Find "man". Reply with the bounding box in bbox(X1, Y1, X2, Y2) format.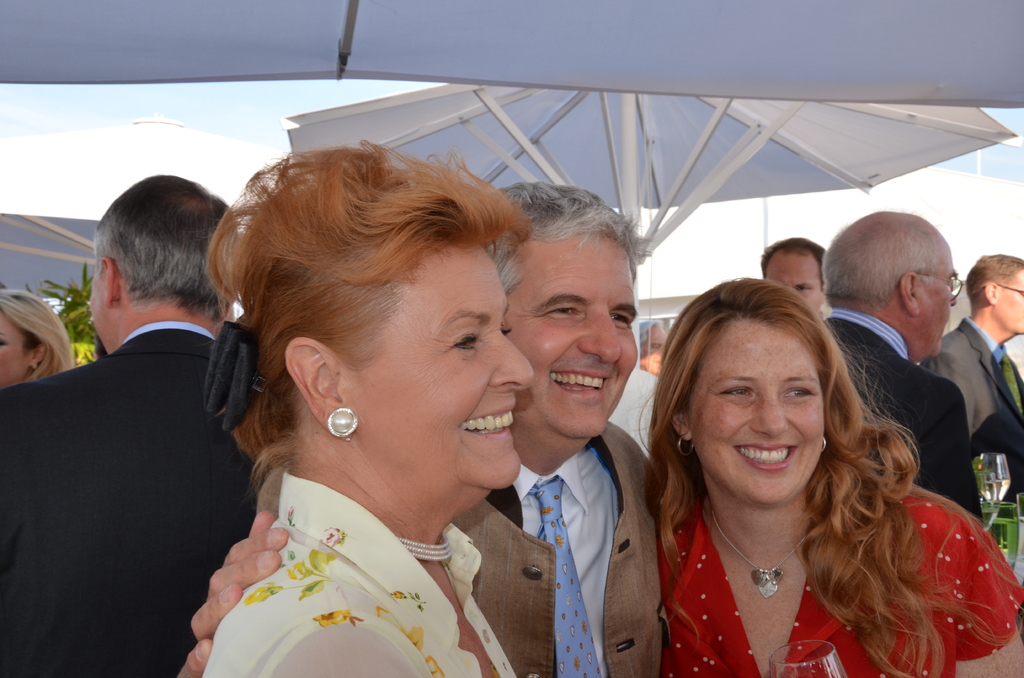
bbox(14, 159, 264, 657).
